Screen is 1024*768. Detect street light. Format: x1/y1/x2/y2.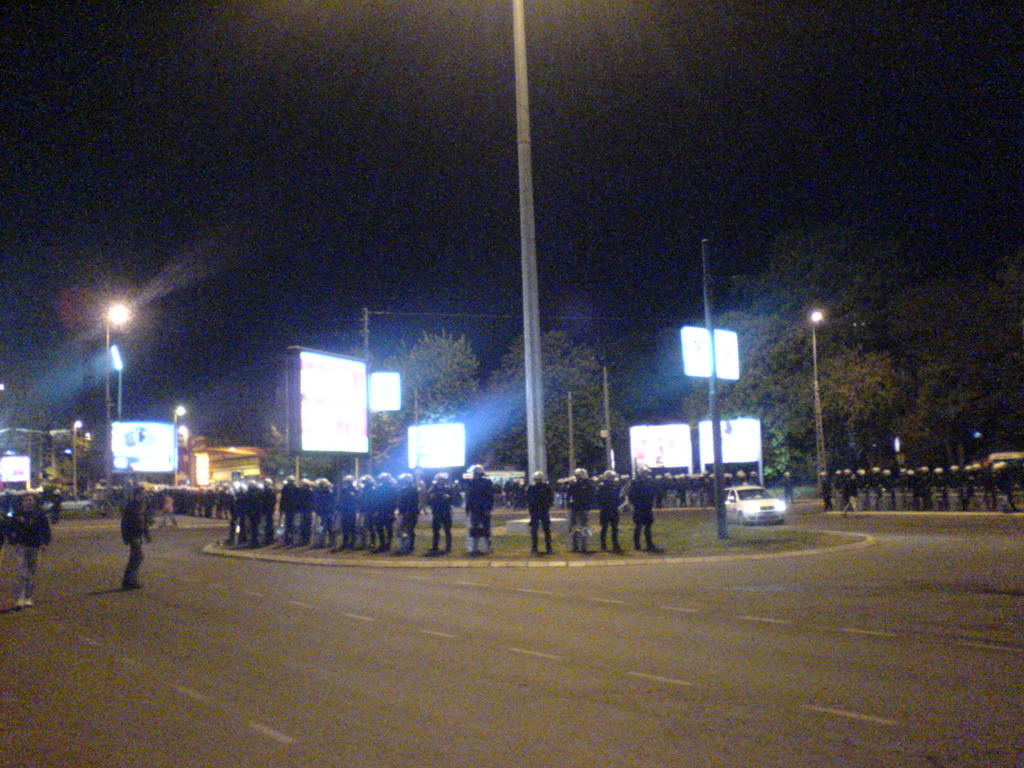
70/420/83/500.
